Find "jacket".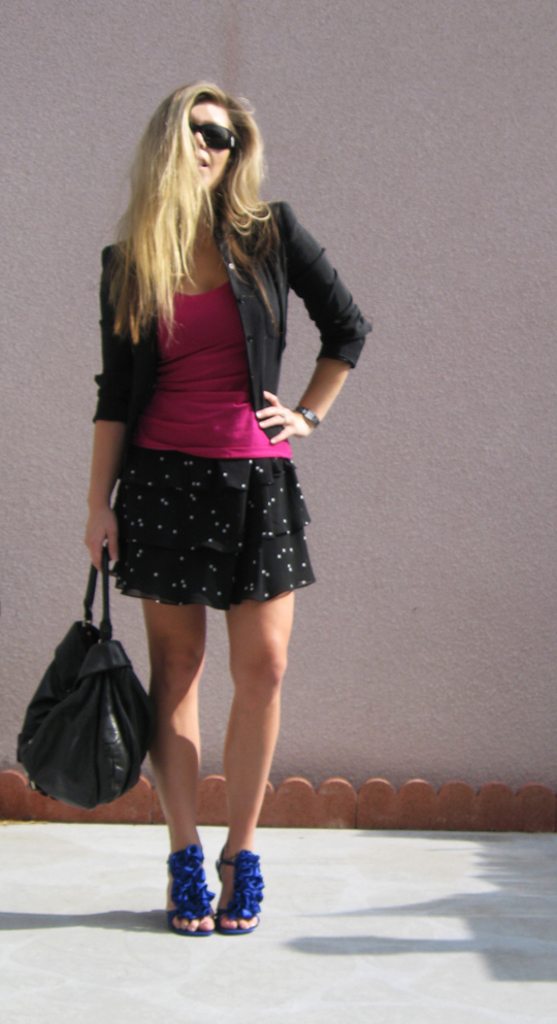
<bbox>91, 199, 368, 435</bbox>.
